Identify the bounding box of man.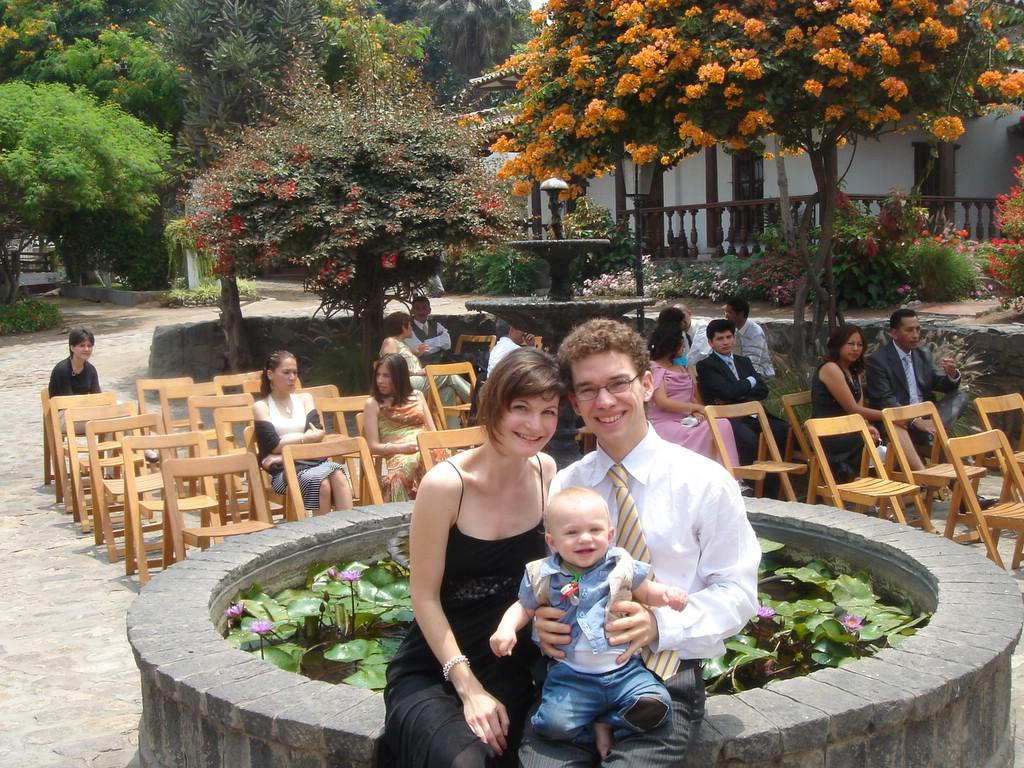
(left=694, top=317, right=802, bottom=481).
